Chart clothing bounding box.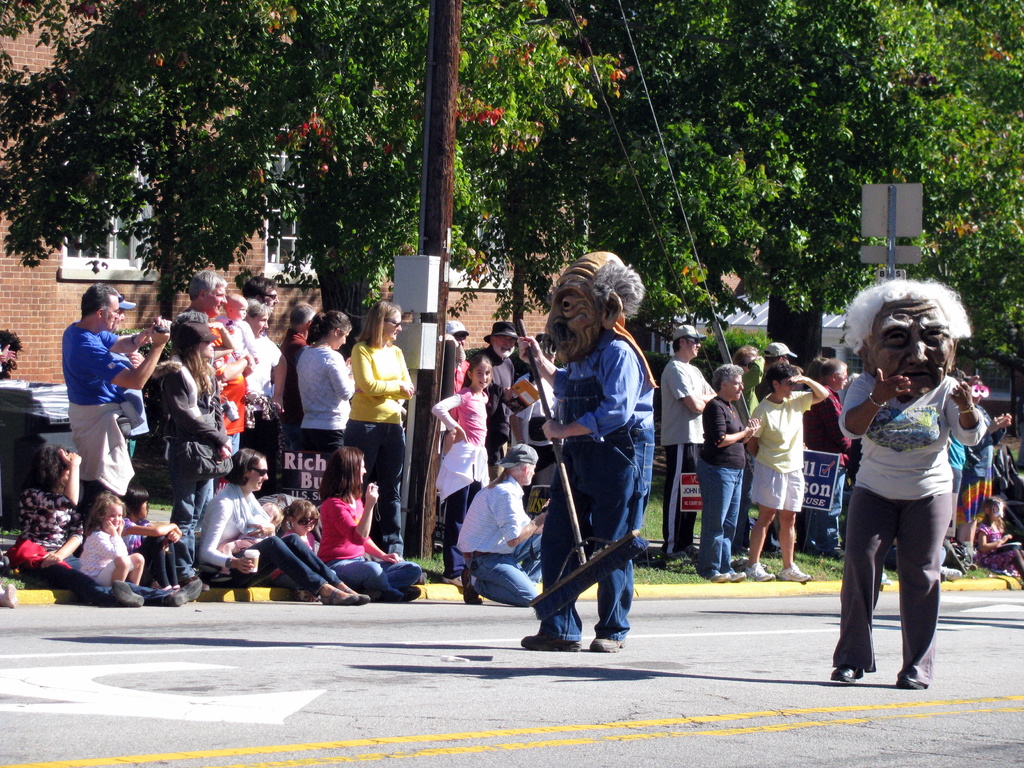
Charted: [x1=746, y1=381, x2=819, y2=504].
